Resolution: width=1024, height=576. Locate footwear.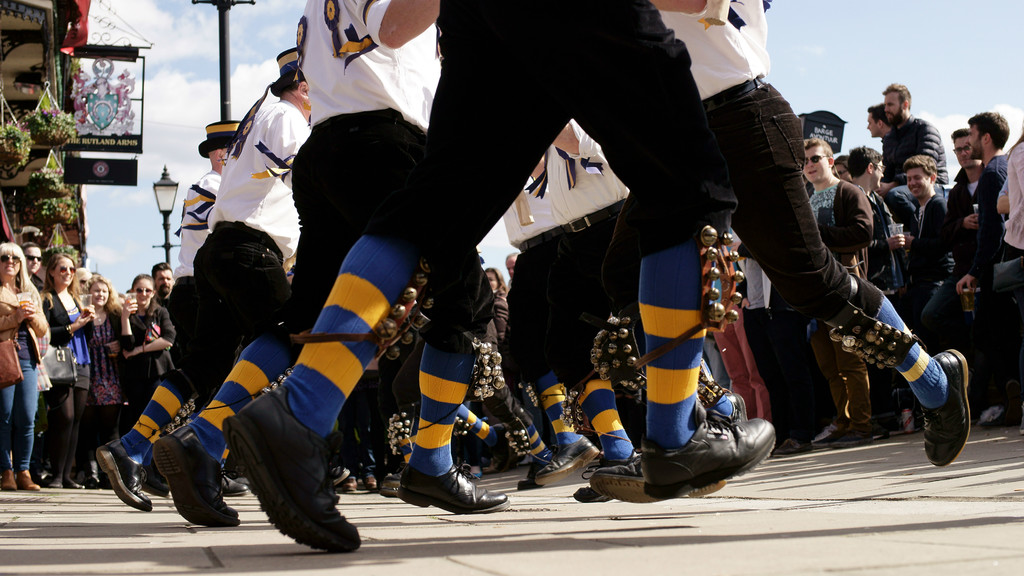
bbox=(812, 428, 836, 448).
